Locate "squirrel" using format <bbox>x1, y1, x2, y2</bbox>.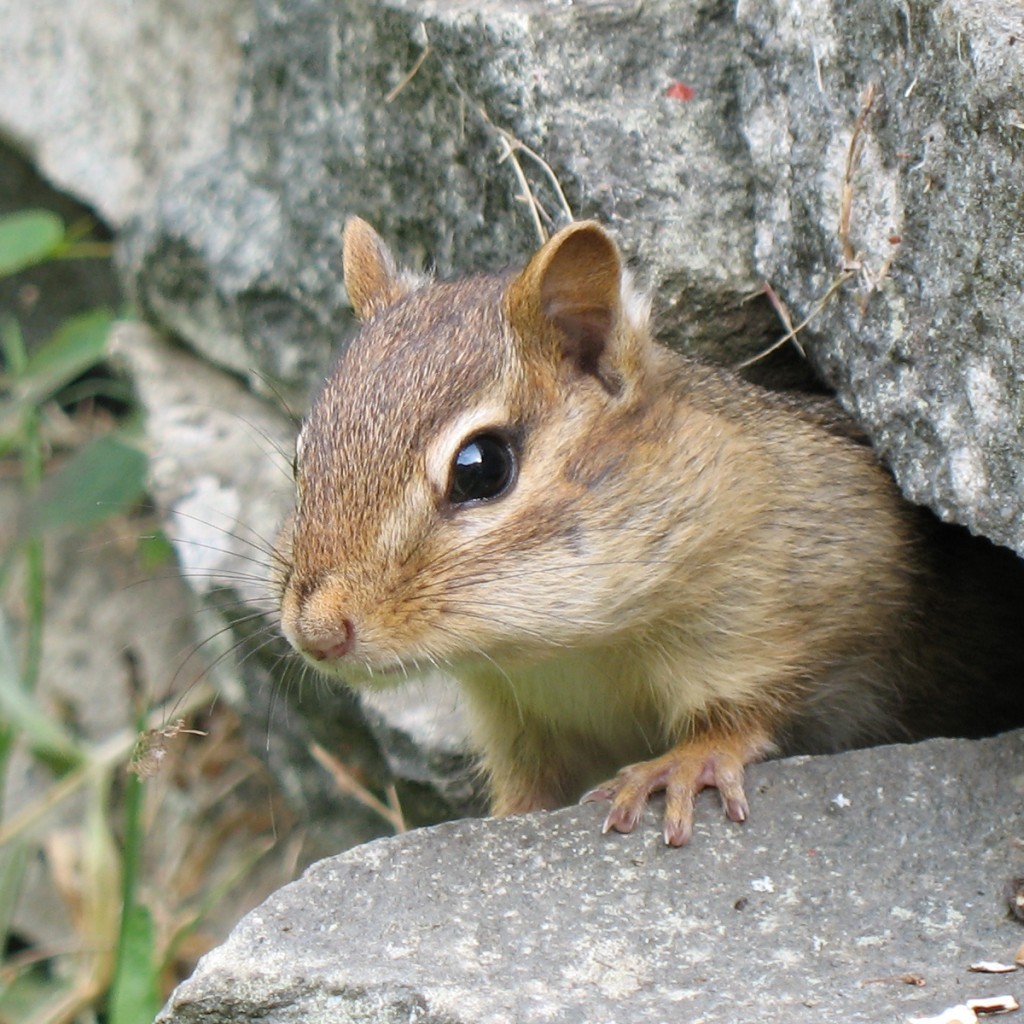
<bbox>93, 203, 1006, 855</bbox>.
